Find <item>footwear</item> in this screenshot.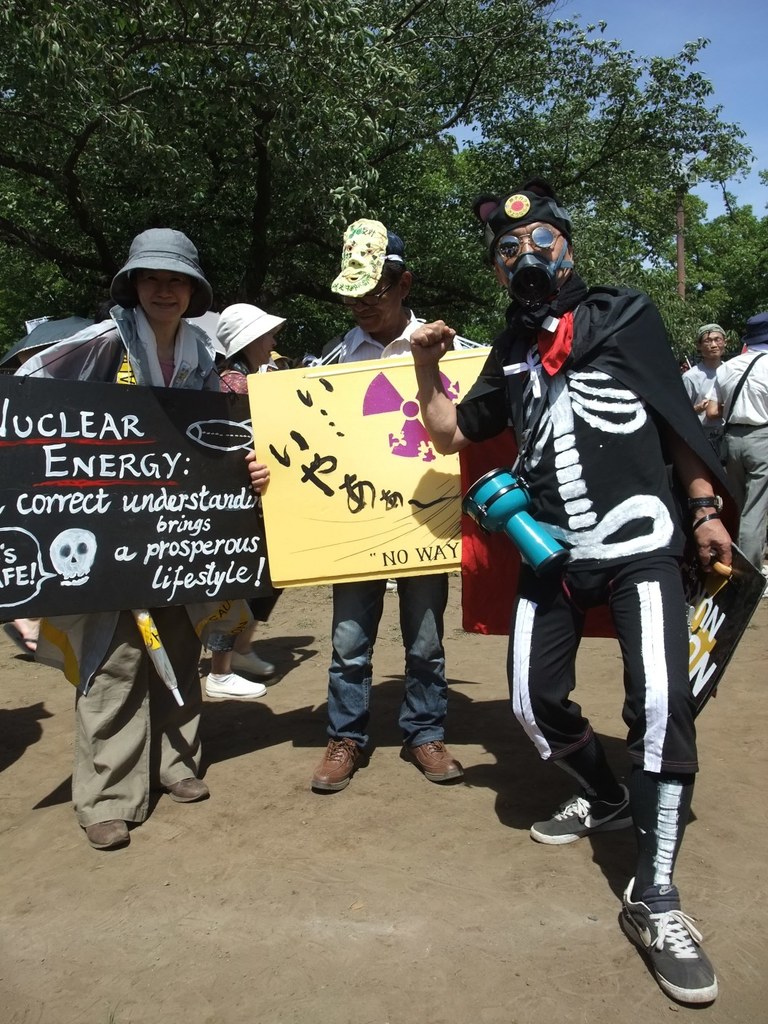
The bounding box for <item>footwear</item> is 86 816 129 851.
